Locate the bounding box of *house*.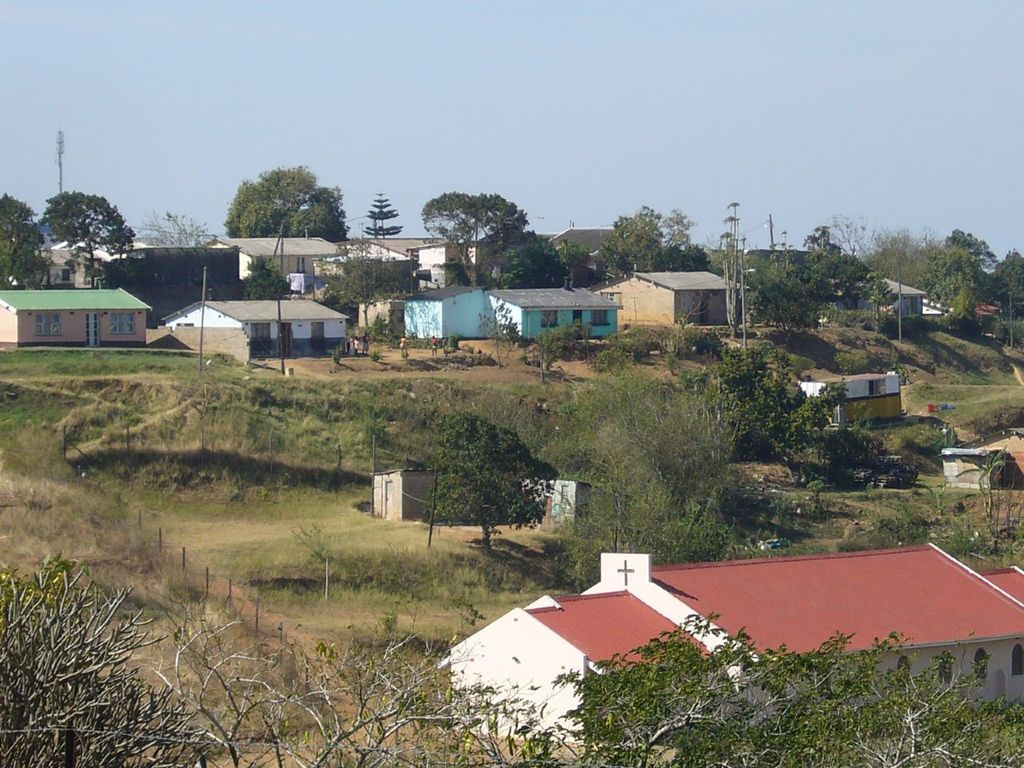
Bounding box: 587:264:747:334.
